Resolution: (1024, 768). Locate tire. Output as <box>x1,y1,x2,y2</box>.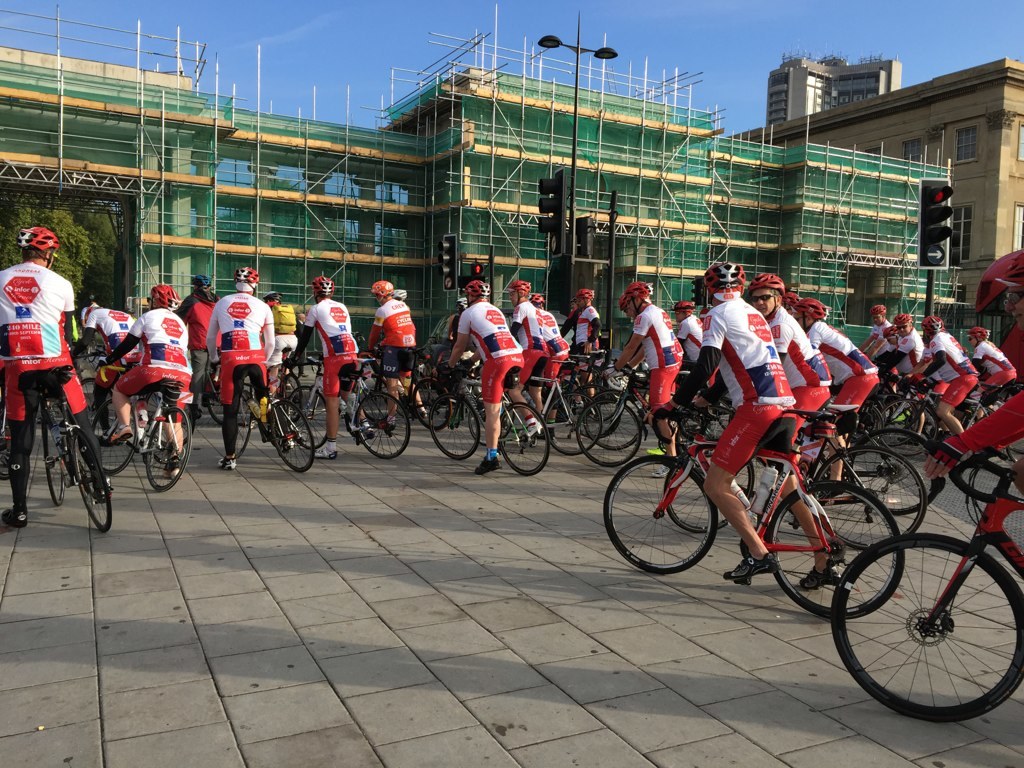
<box>280,373,302,419</box>.
